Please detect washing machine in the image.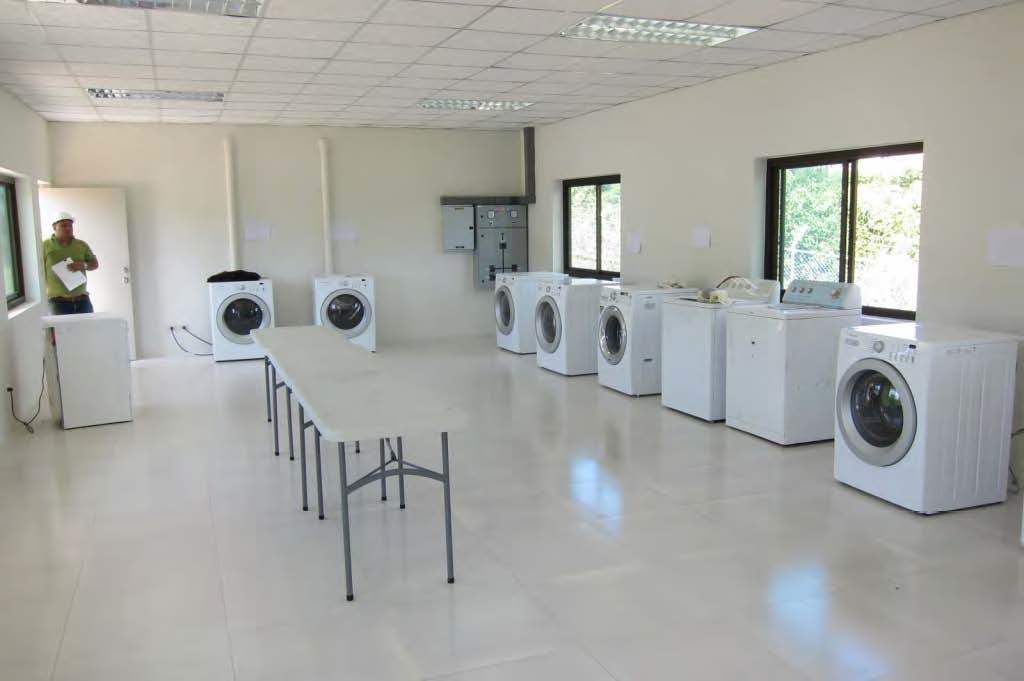
582, 281, 701, 391.
